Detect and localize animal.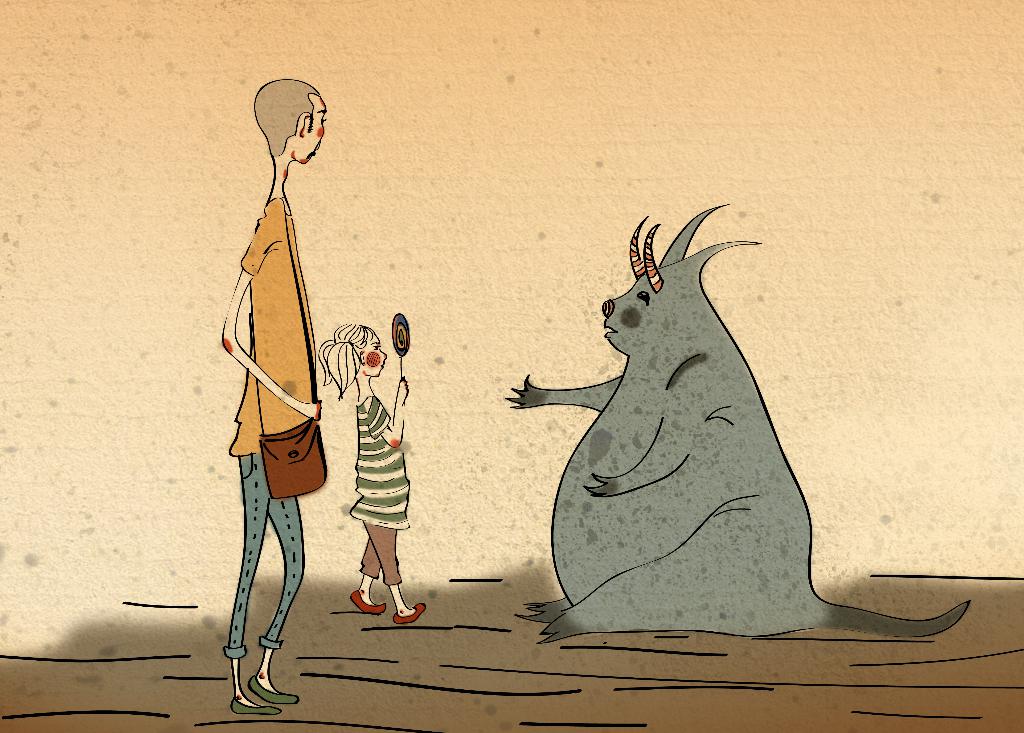
Localized at 499/201/970/648.
